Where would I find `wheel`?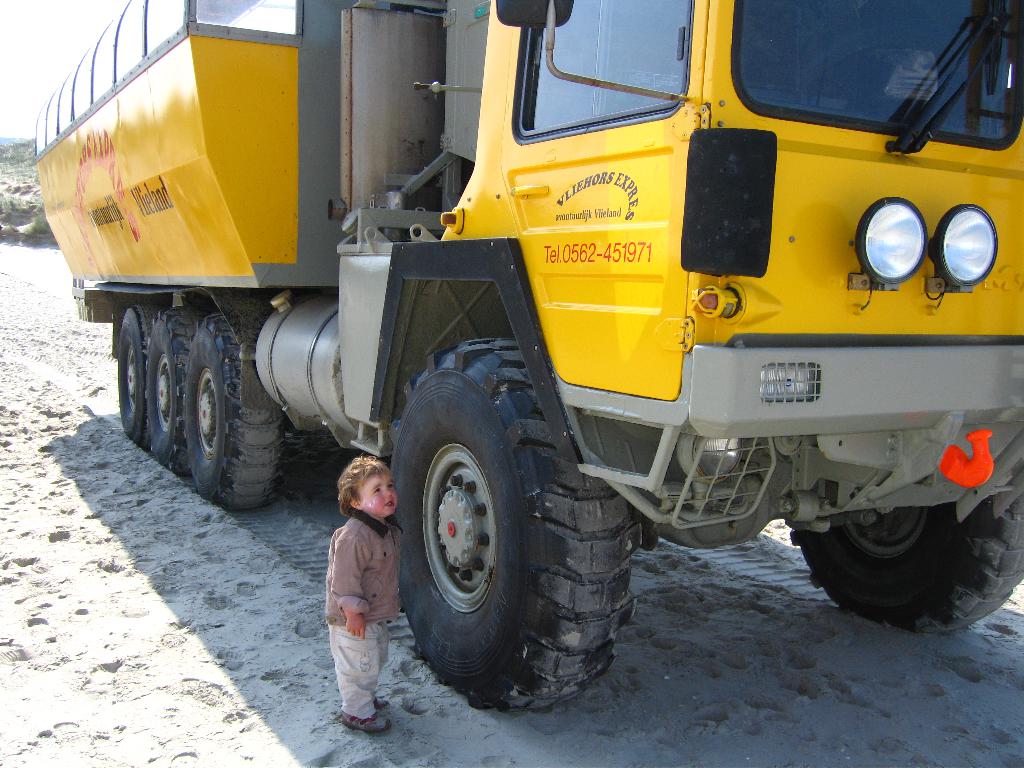
At [788,492,1023,636].
